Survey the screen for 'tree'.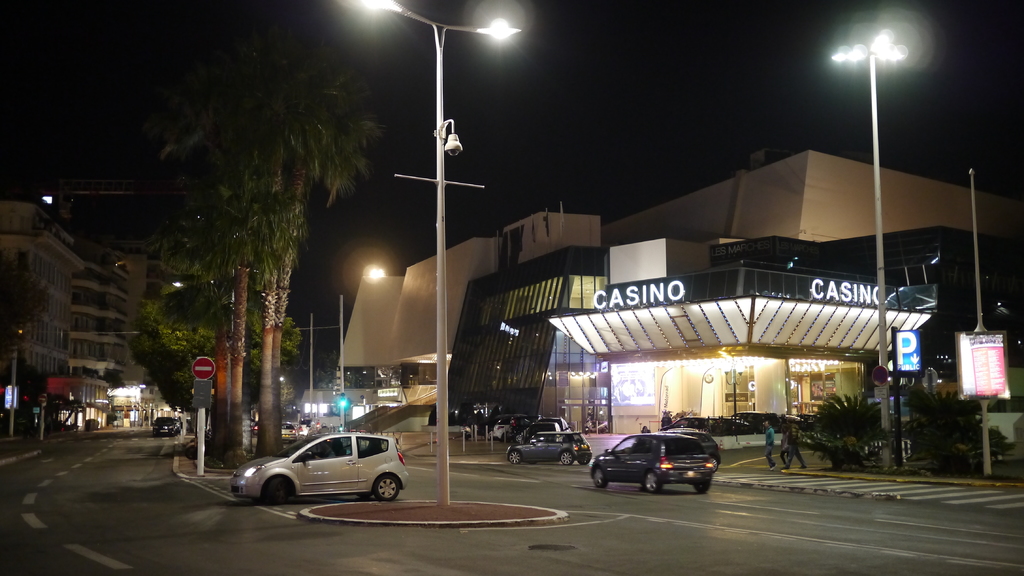
Survey found: <box>125,257,319,463</box>.
